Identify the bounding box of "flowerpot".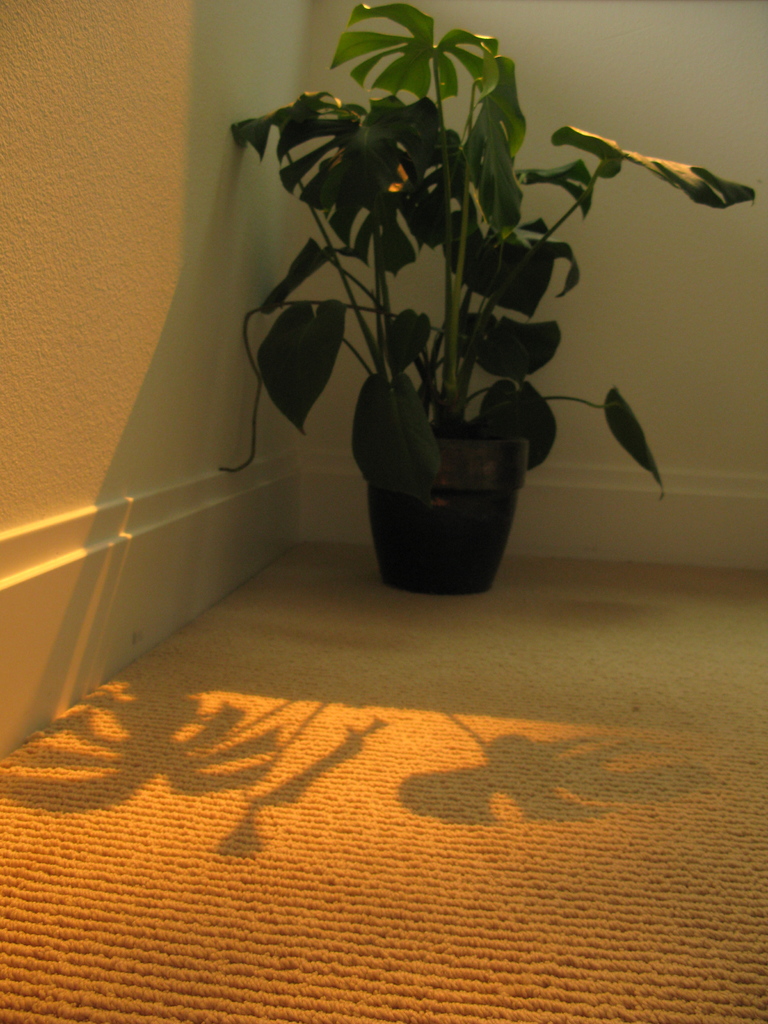
365/435/529/594.
